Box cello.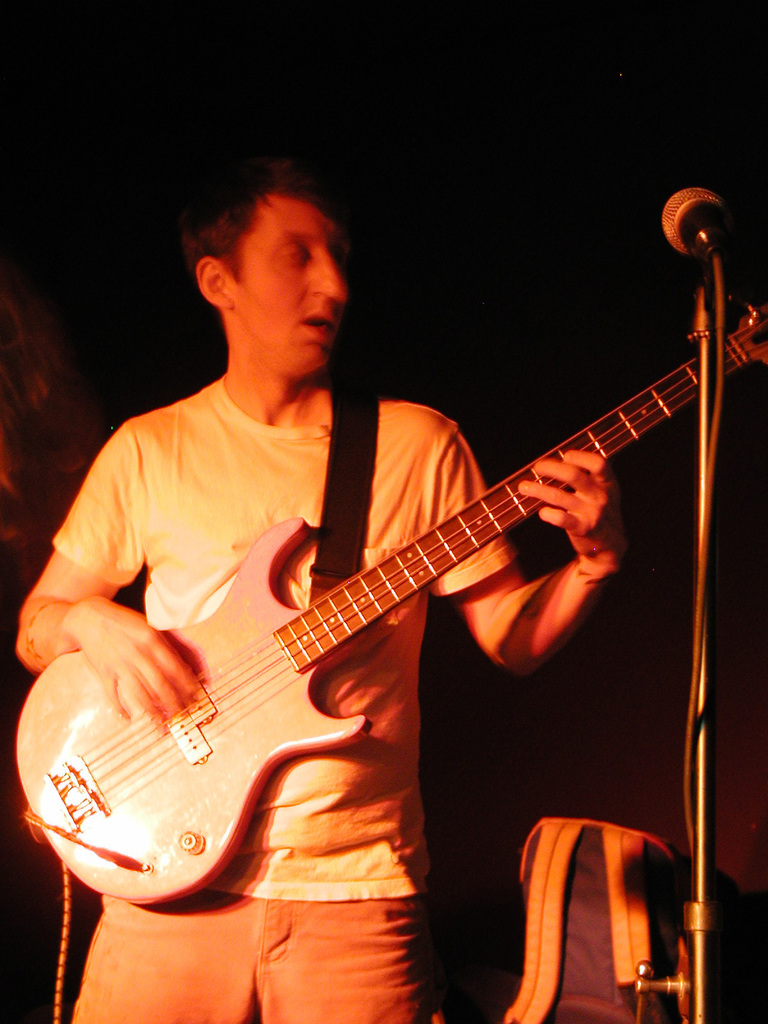
left=23, top=289, right=767, bottom=910.
